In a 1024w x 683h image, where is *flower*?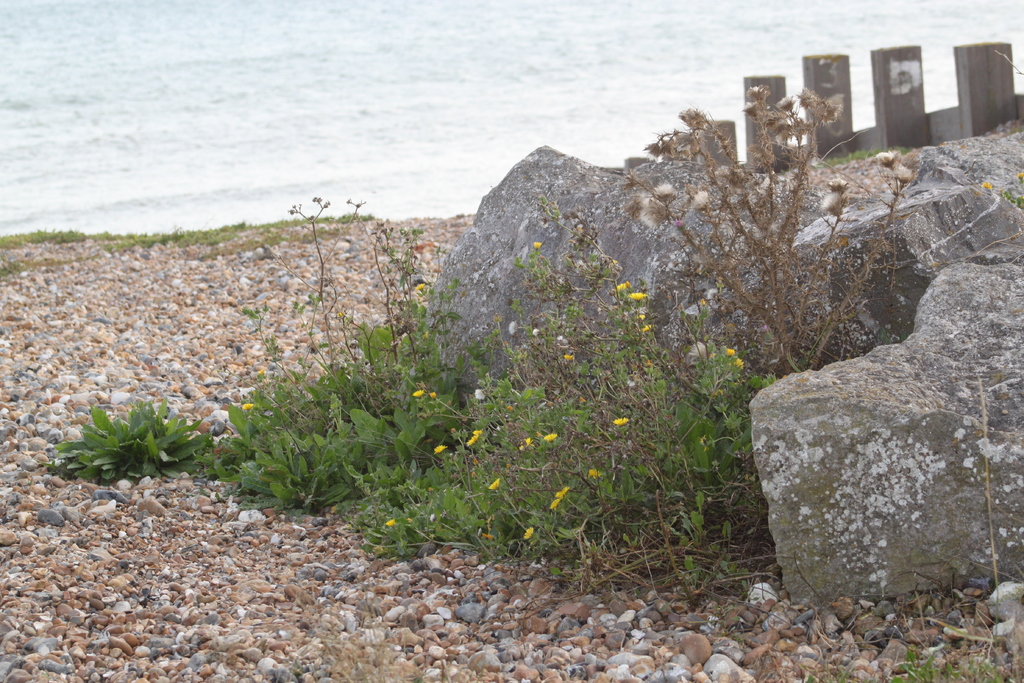
776 95 792 107.
